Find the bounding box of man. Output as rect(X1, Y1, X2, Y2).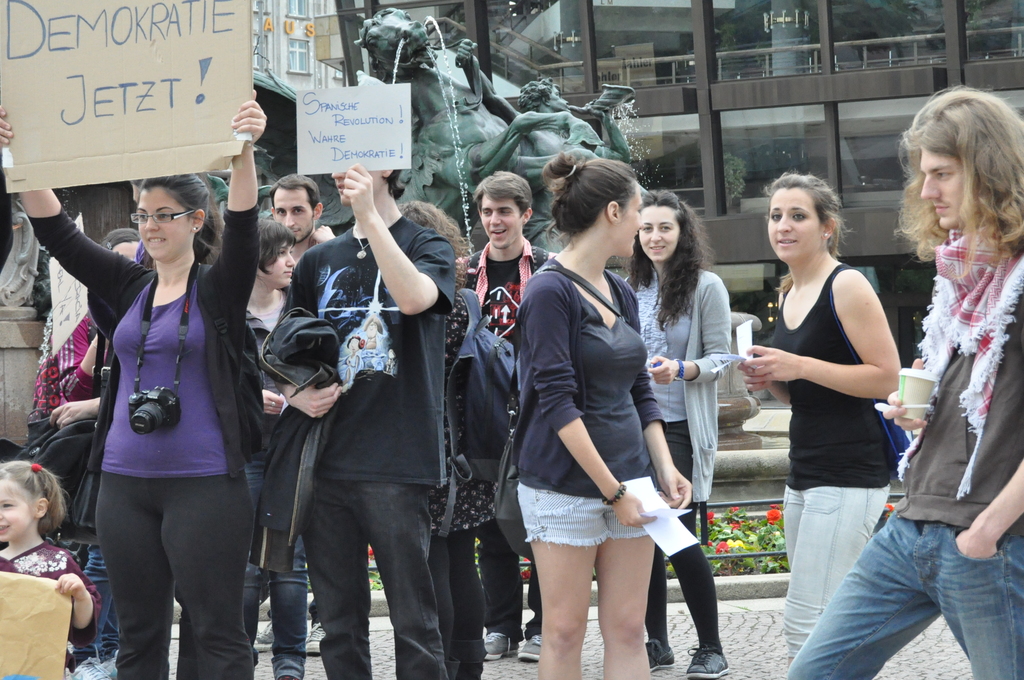
rect(465, 161, 558, 663).
